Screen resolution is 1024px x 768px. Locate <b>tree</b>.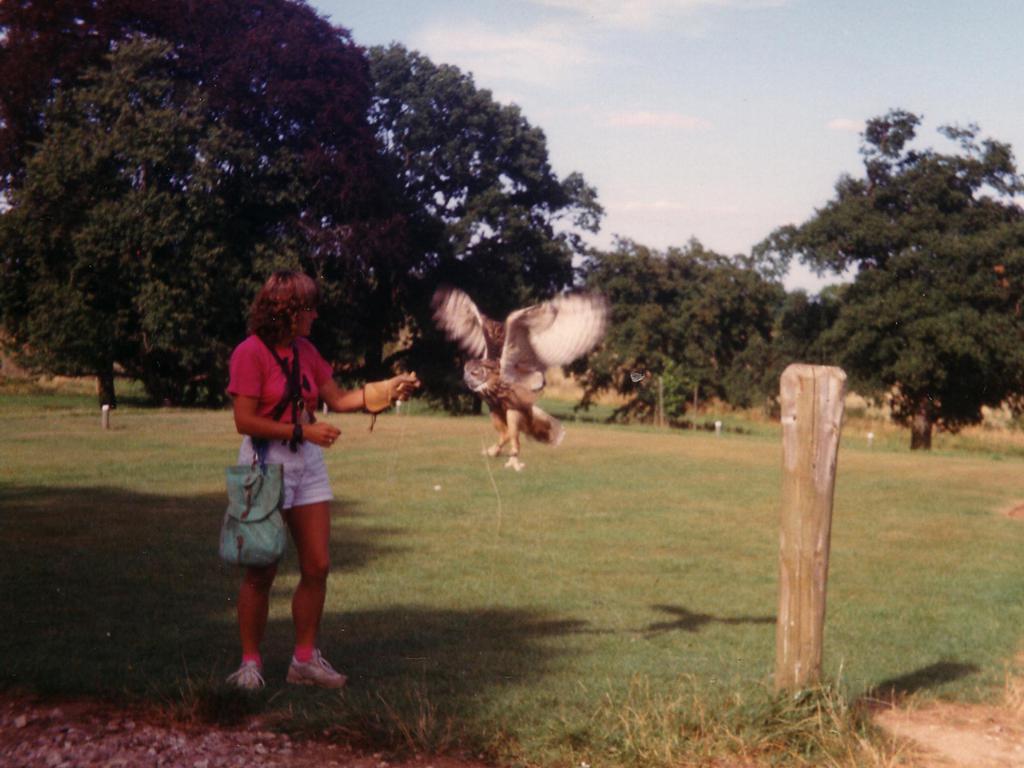
bbox(354, 35, 605, 319).
